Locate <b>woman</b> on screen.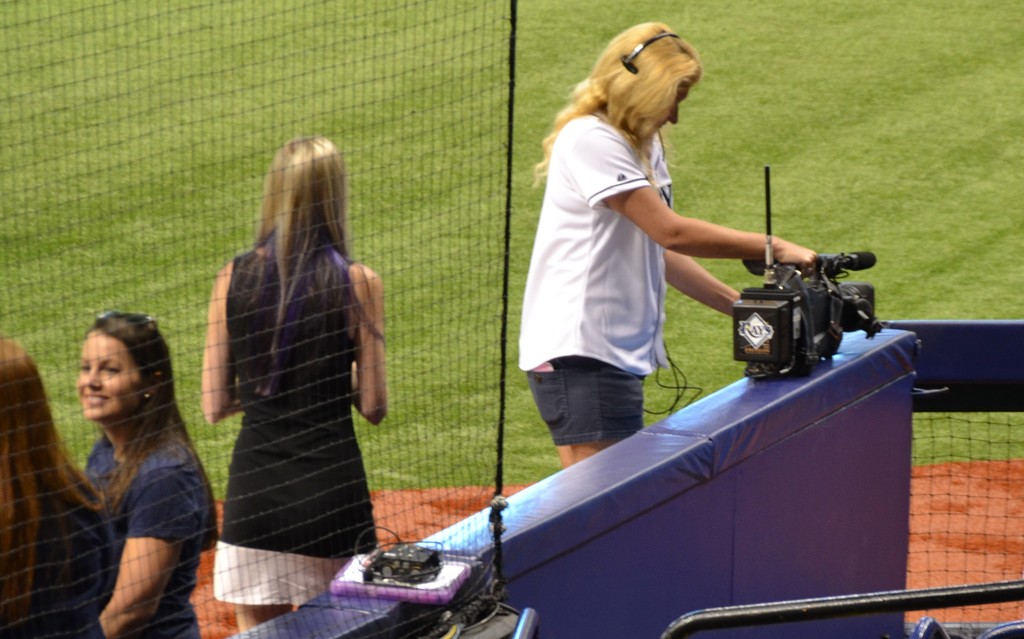
On screen at locate(77, 312, 215, 638).
